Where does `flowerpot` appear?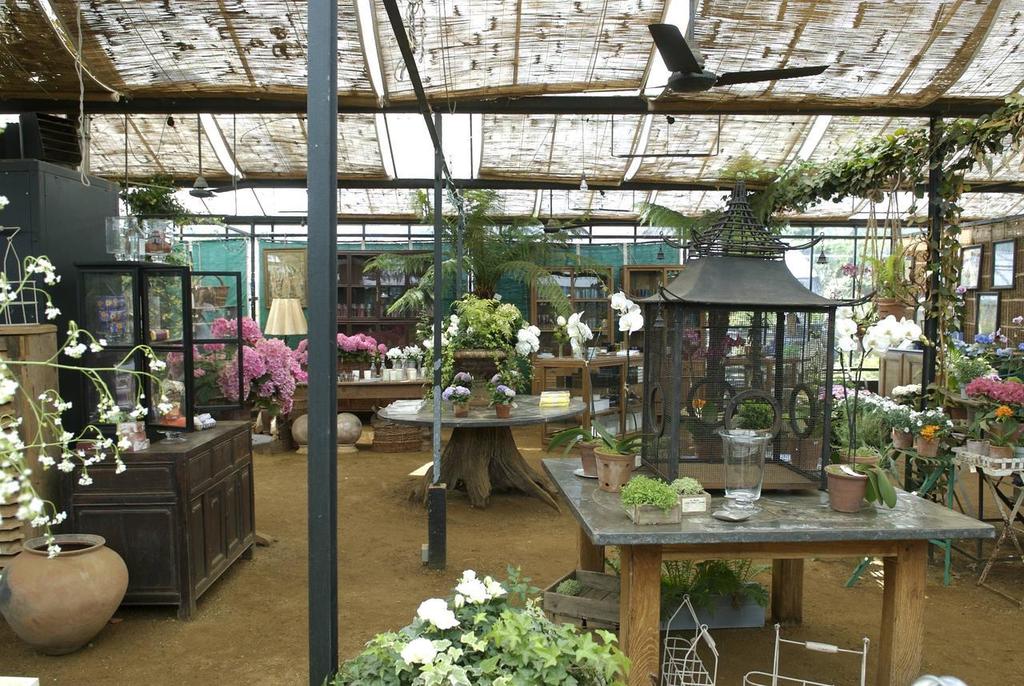
Appears at region(622, 491, 683, 528).
